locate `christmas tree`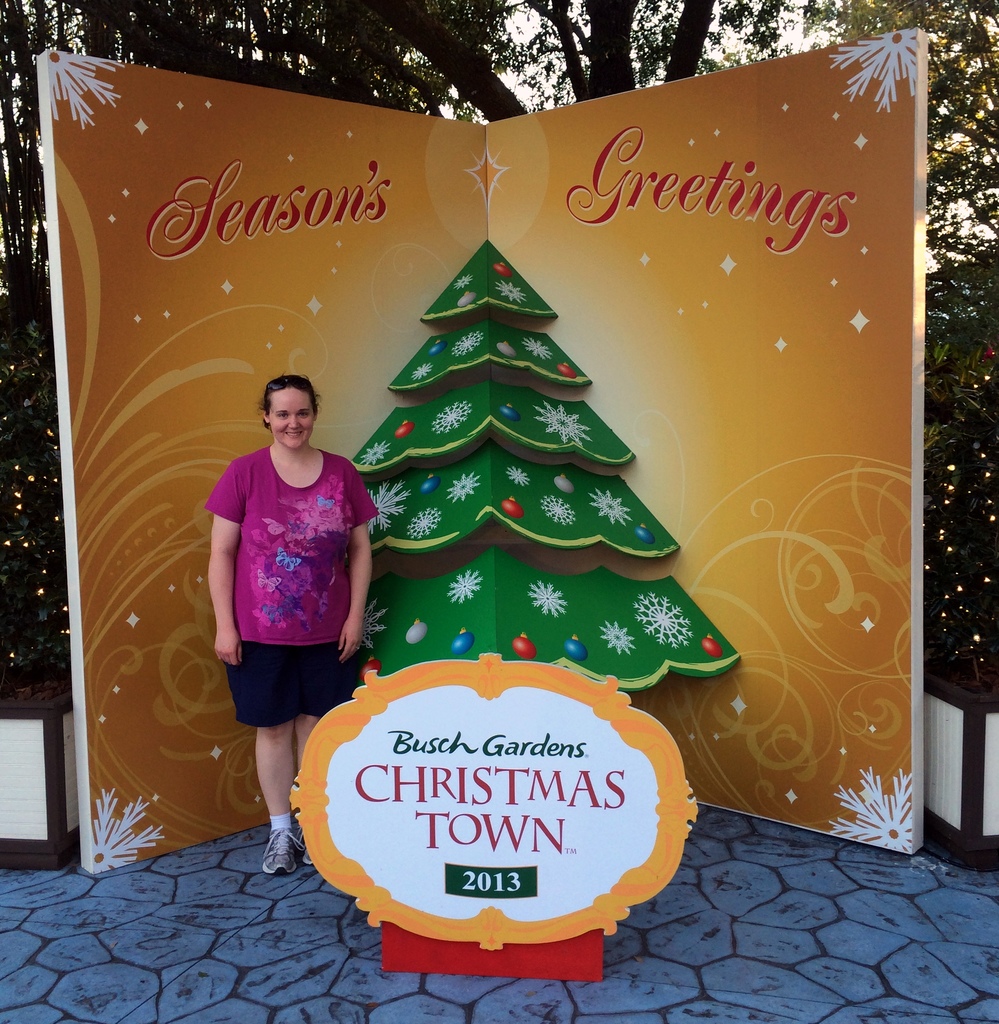
[0, 300, 70, 689]
